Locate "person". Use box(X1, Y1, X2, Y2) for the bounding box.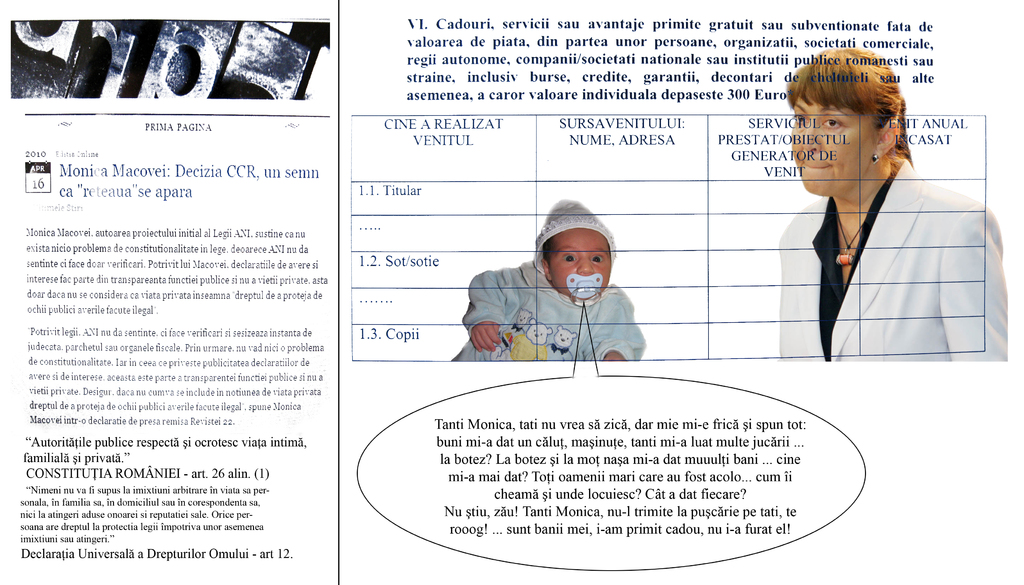
box(474, 200, 652, 379).
